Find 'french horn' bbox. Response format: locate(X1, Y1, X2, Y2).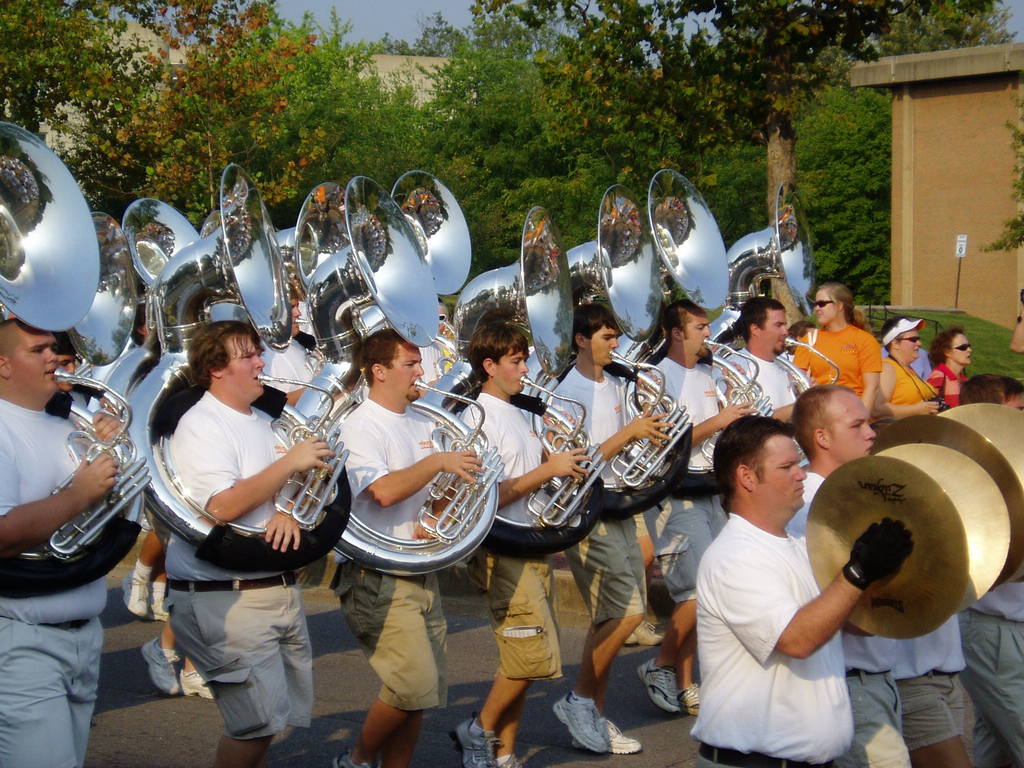
locate(337, 166, 465, 579).
